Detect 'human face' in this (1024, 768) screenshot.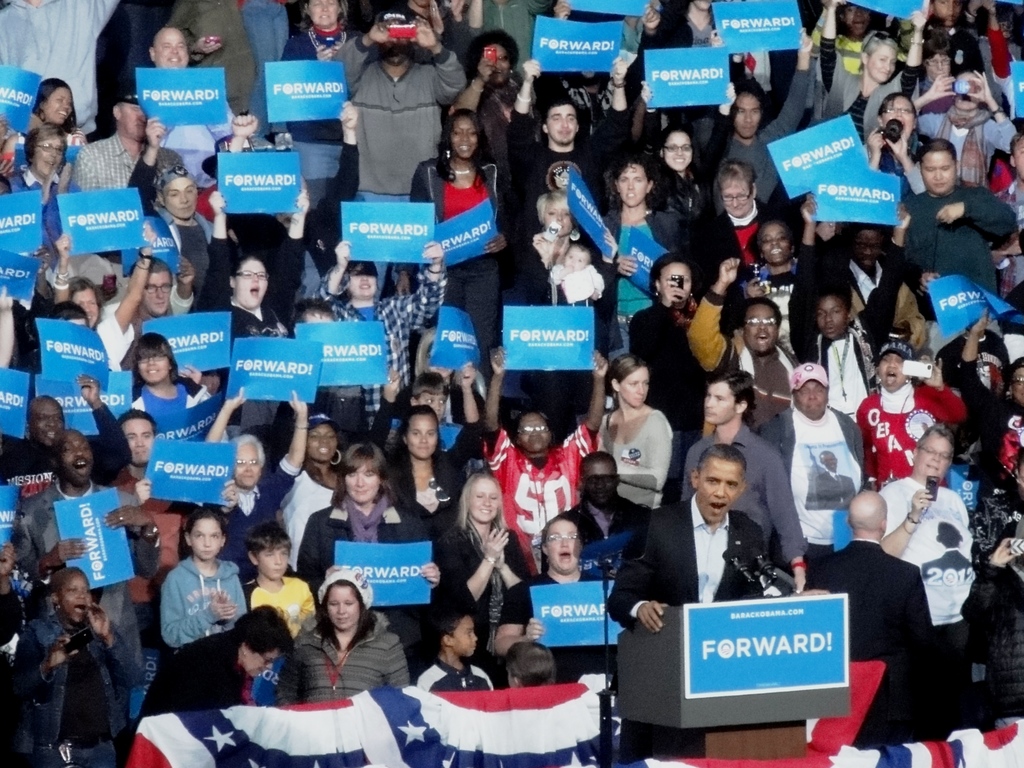
Detection: (1009,369,1023,406).
